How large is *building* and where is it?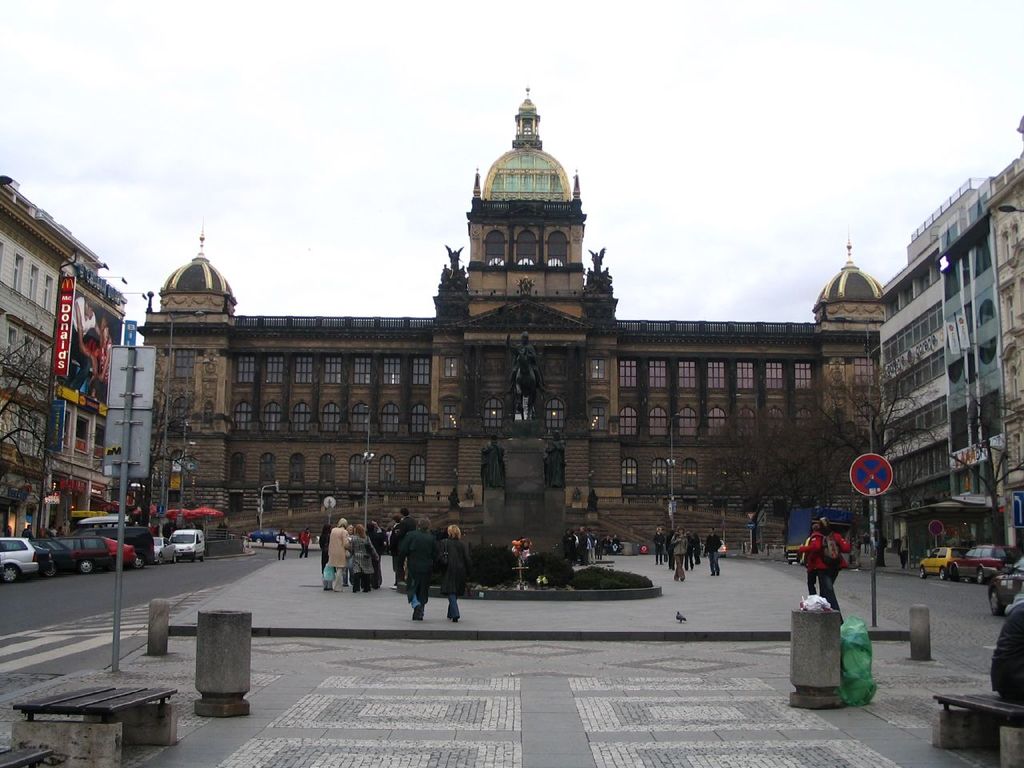
Bounding box: locate(134, 86, 882, 552).
